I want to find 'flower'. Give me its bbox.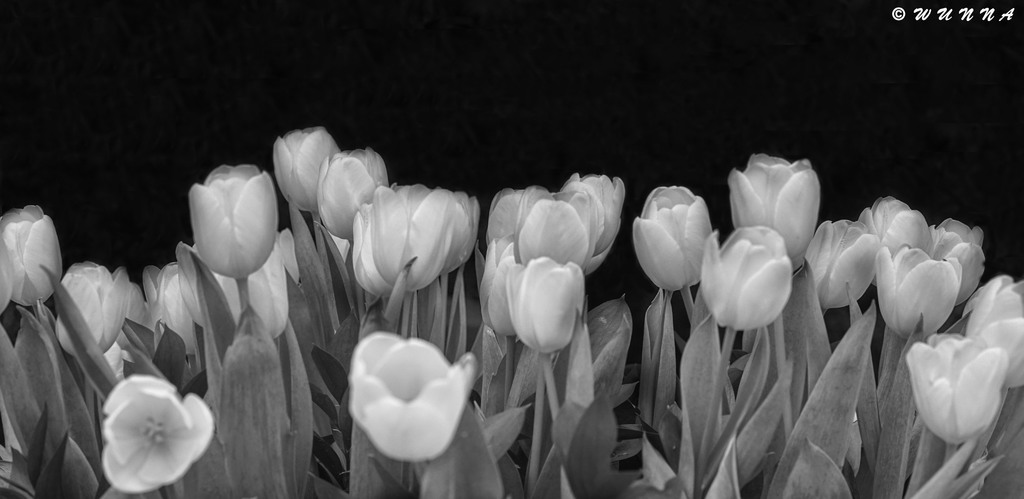
x1=99 y1=372 x2=209 y2=496.
